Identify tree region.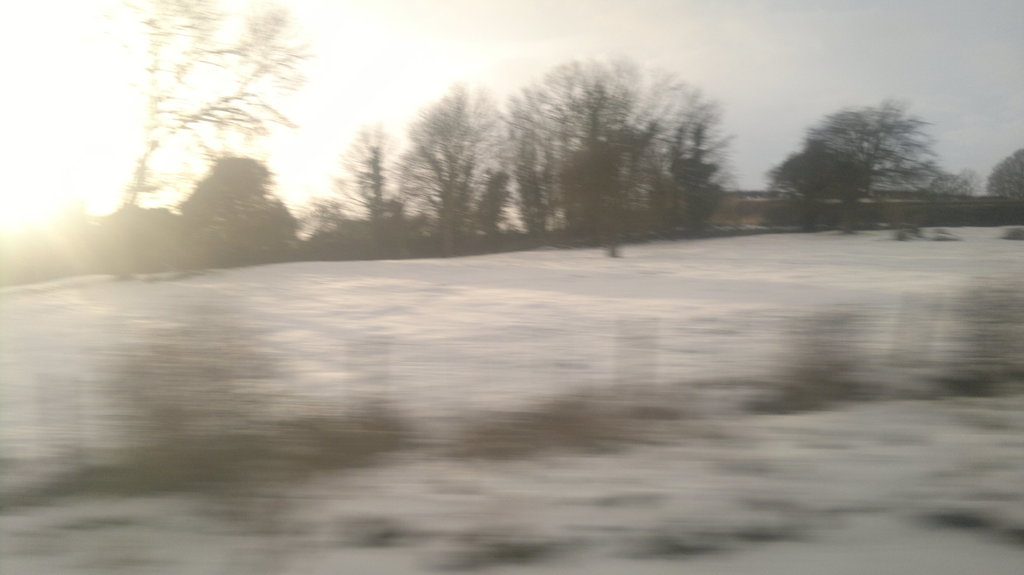
Region: 129,0,314,216.
